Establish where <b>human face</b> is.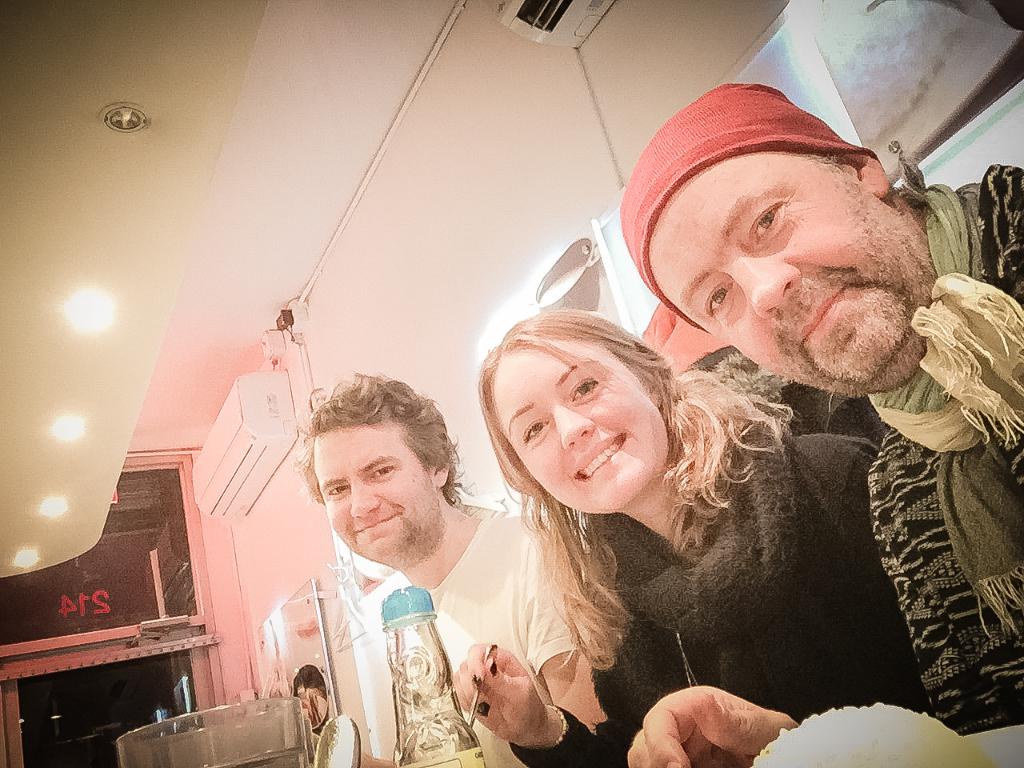
Established at crop(493, 342, 665, 513).
